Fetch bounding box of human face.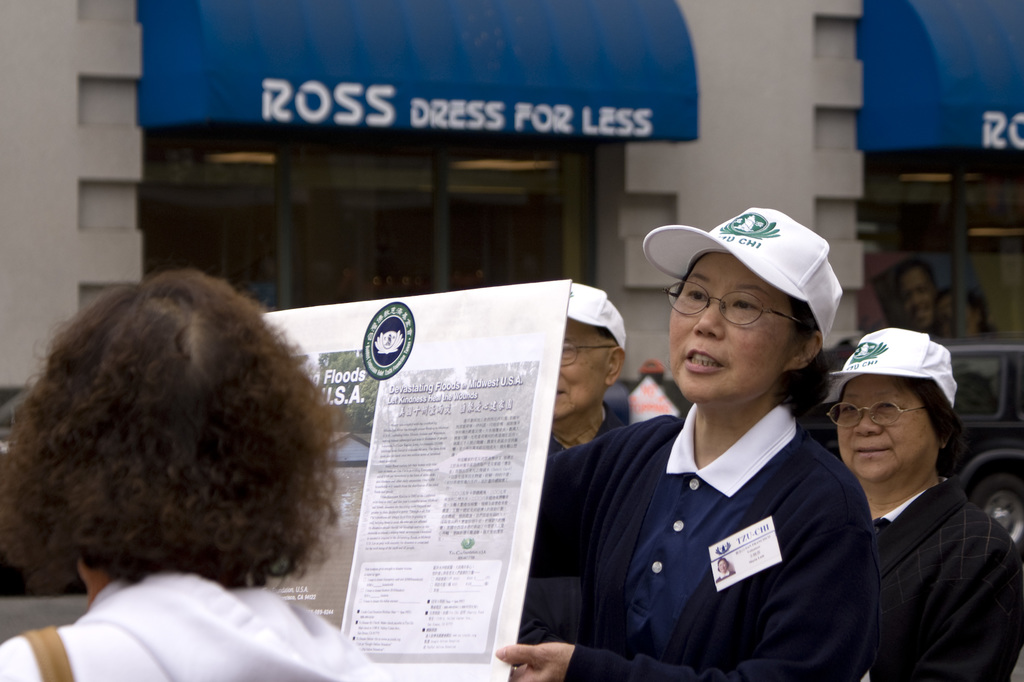
Bbox: detection(838, 372, 940, 480).
